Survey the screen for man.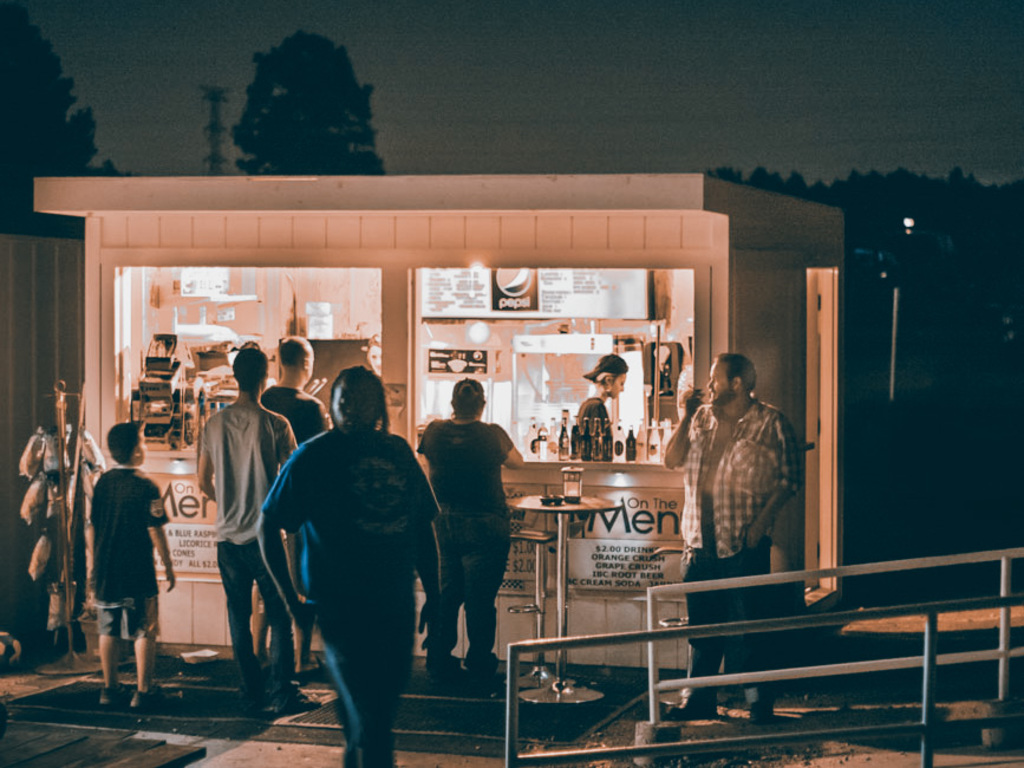
Survey found: <region>254, 366, 446, 767</region>.
